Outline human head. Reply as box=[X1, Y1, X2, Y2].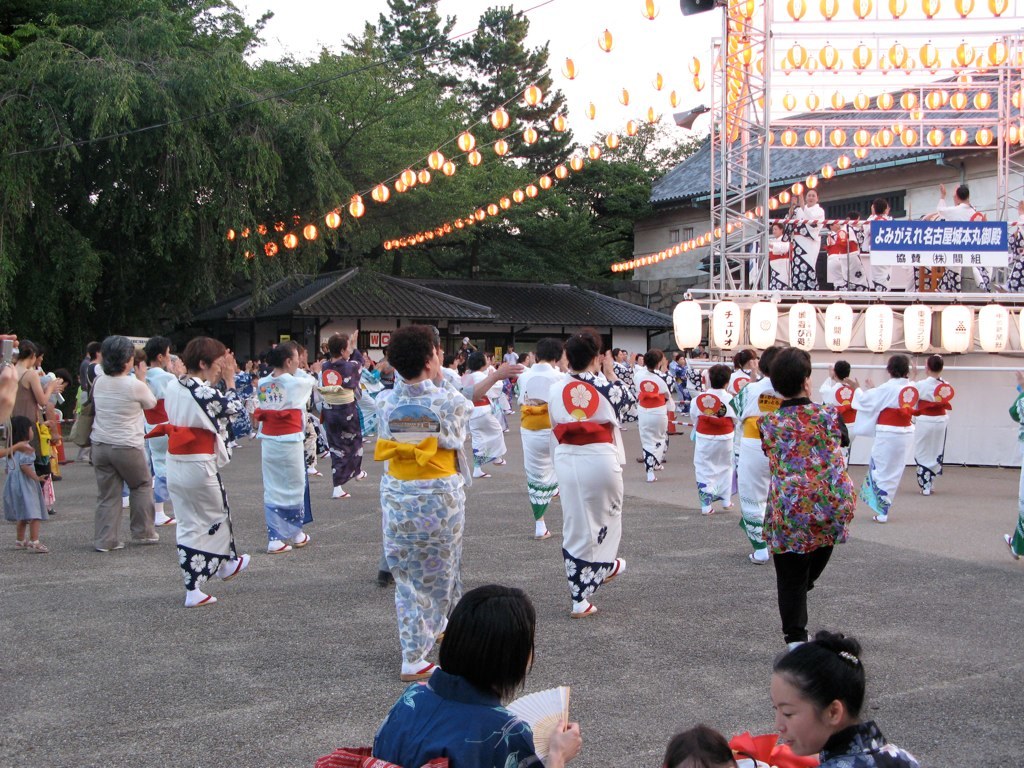
box=[562, 329, 603, 373].
